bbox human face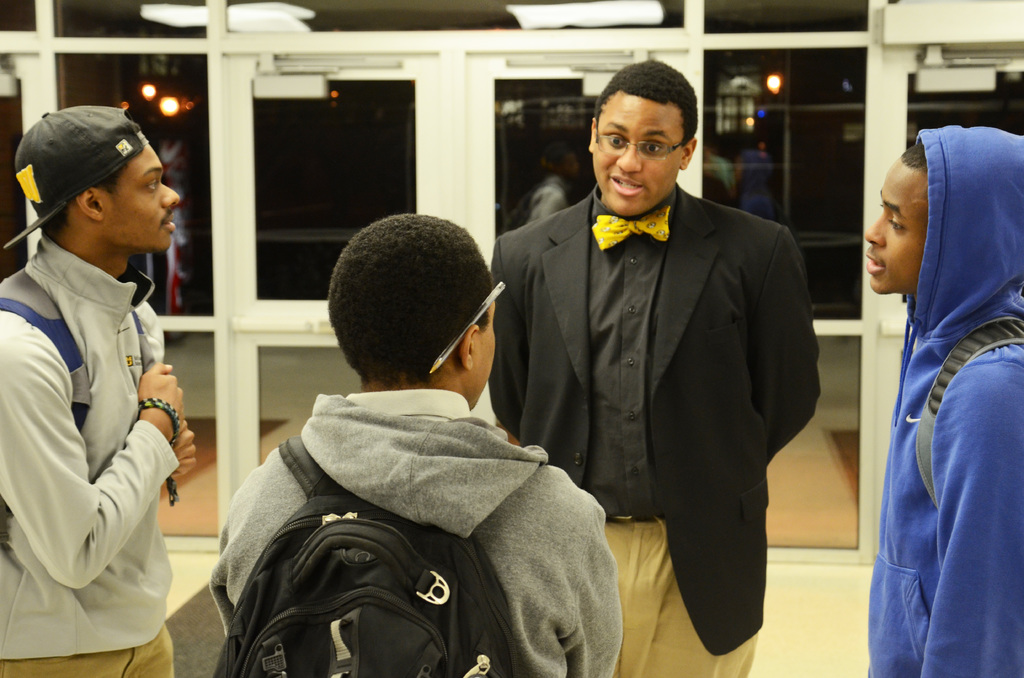
(861,174,924,291)
